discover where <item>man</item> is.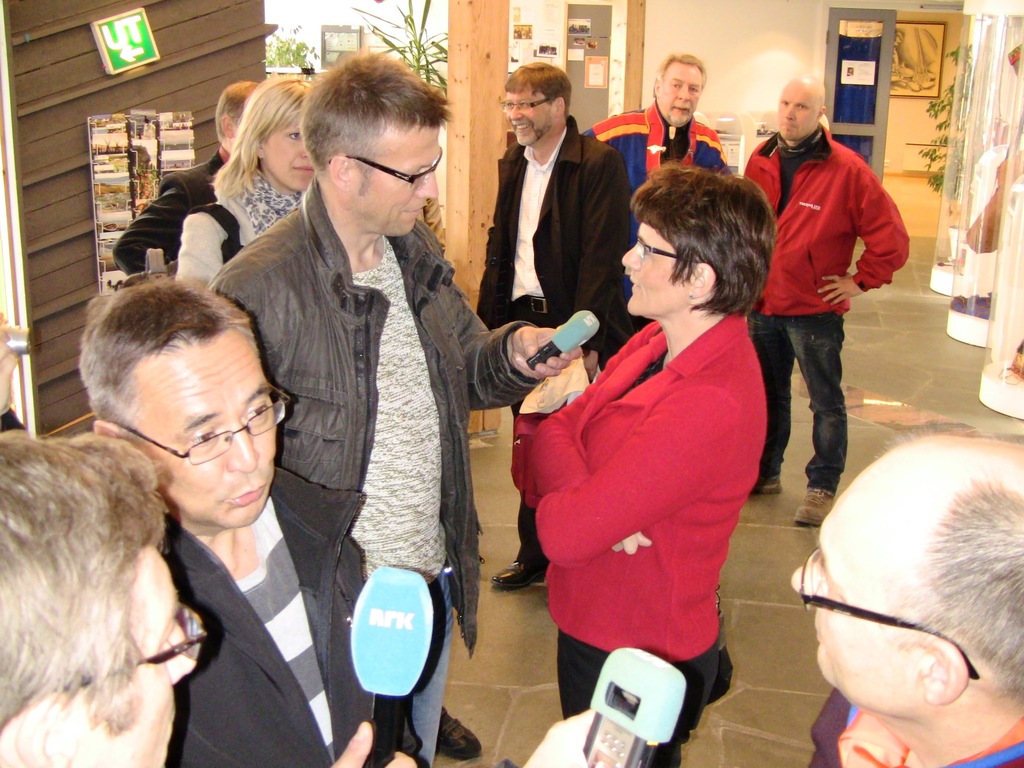
Discovered at Rect(474, 63, 643, 592).
